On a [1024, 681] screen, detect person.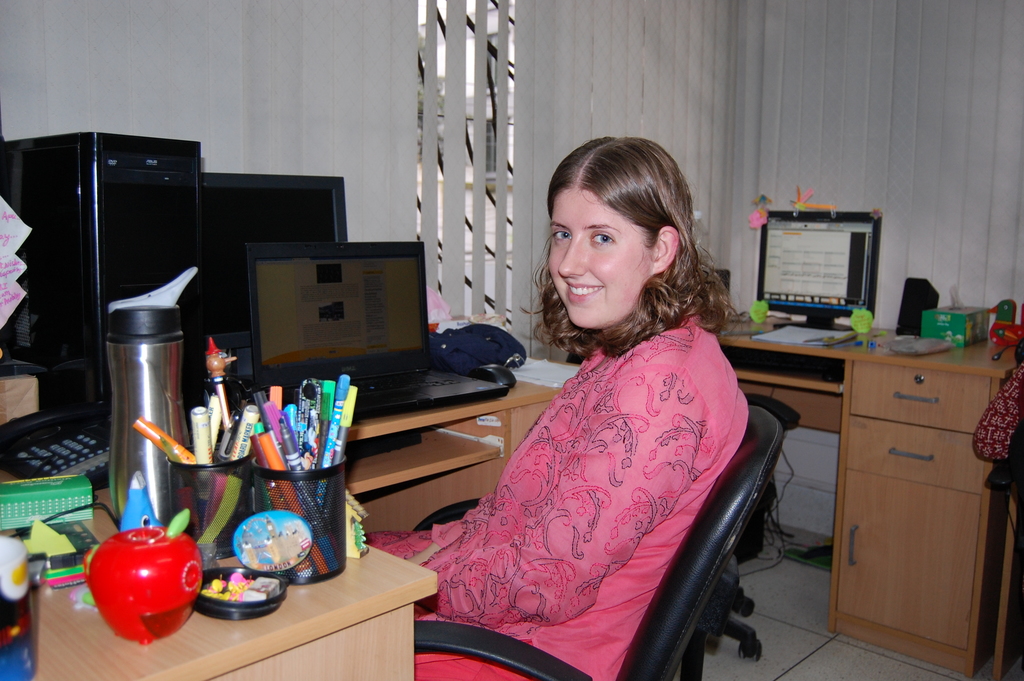
BBox(366, 136, 758, 680).
